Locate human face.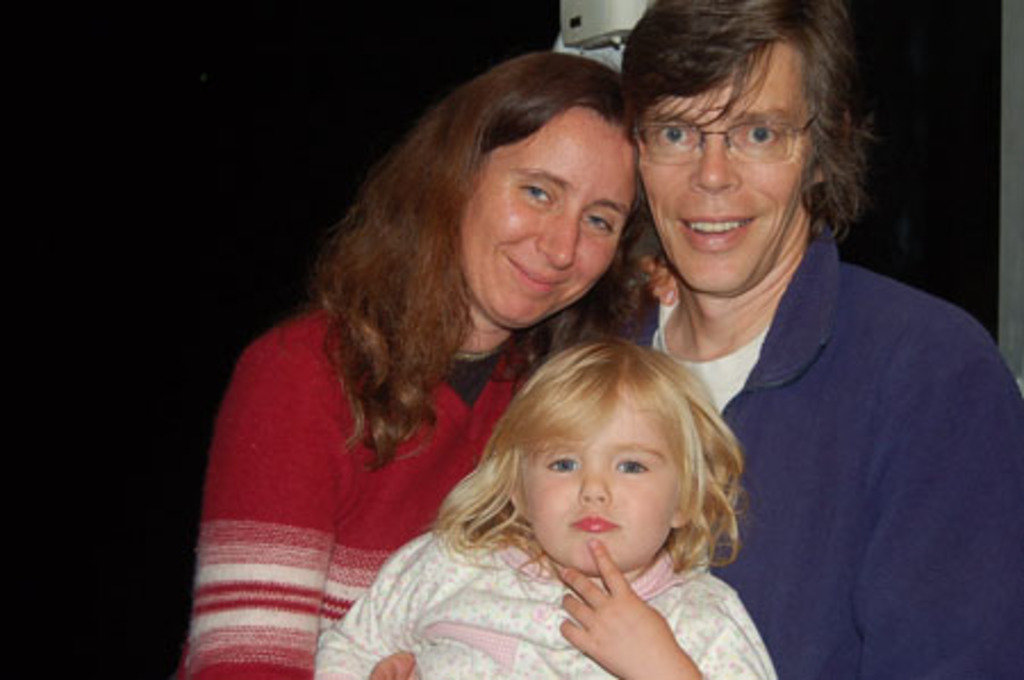
Bounding box: select_region(637, 43, 810, 289).
